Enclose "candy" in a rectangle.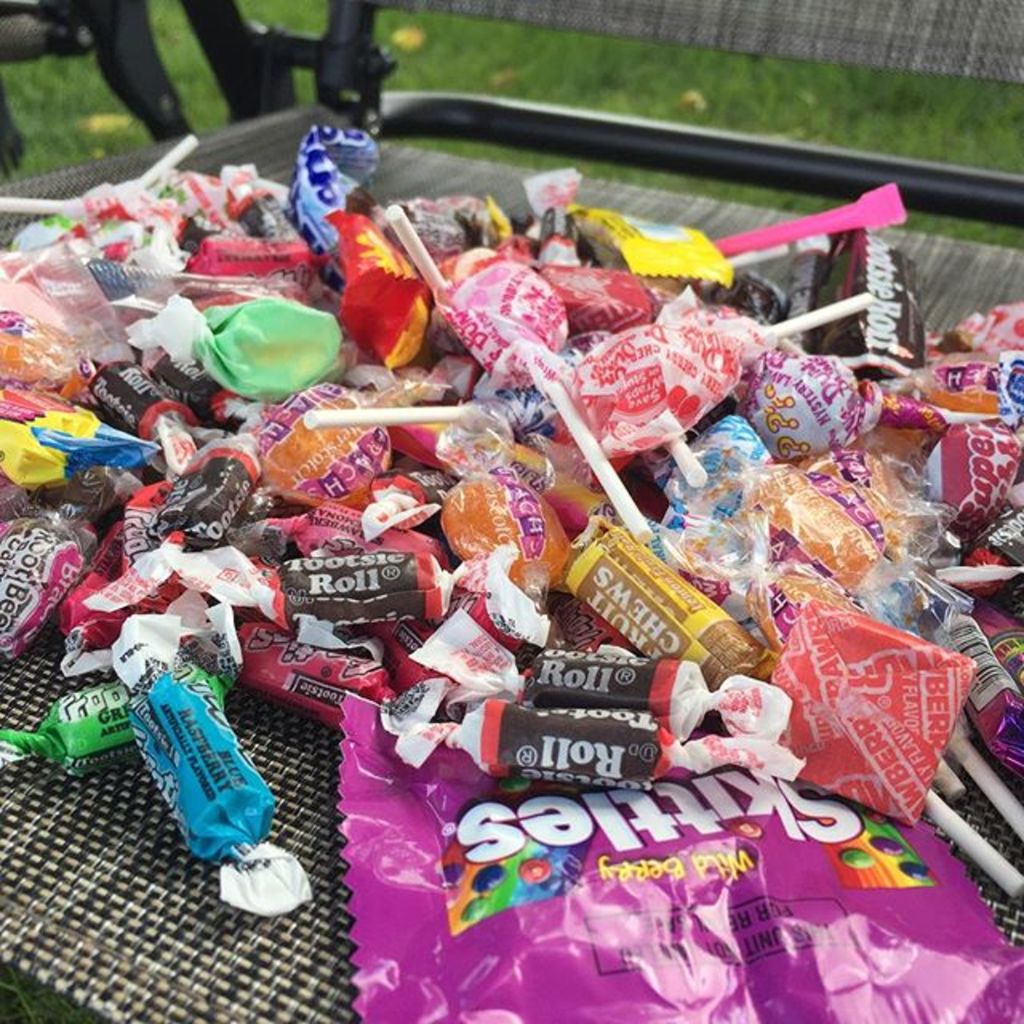
select_region(0, 125, 1022, 1022).
